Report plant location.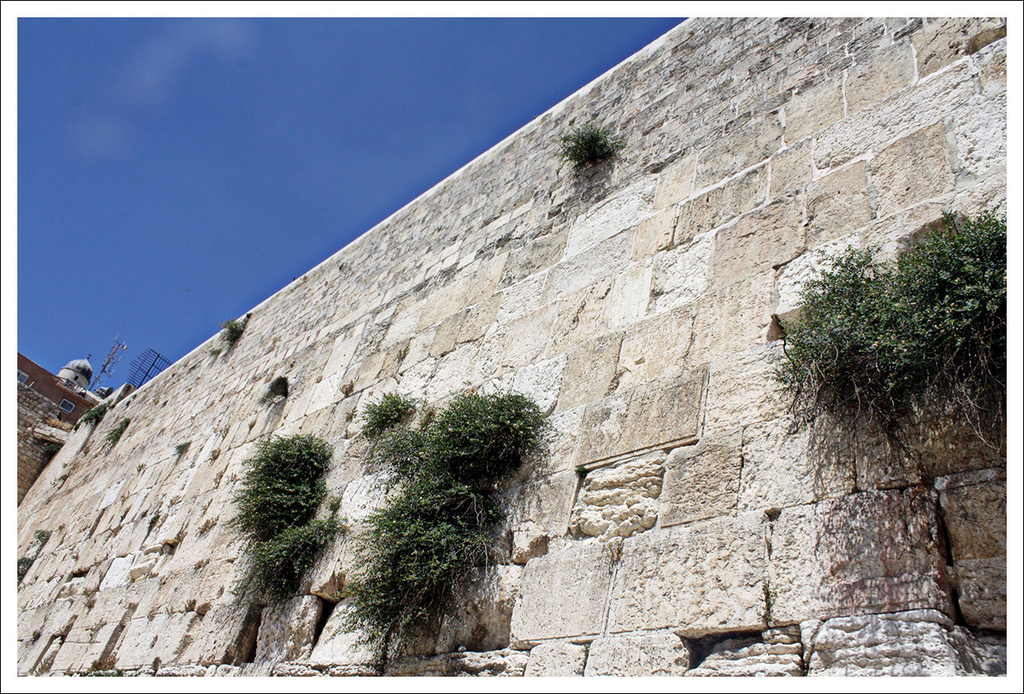
Report: region(98, 409, 129, 451).
